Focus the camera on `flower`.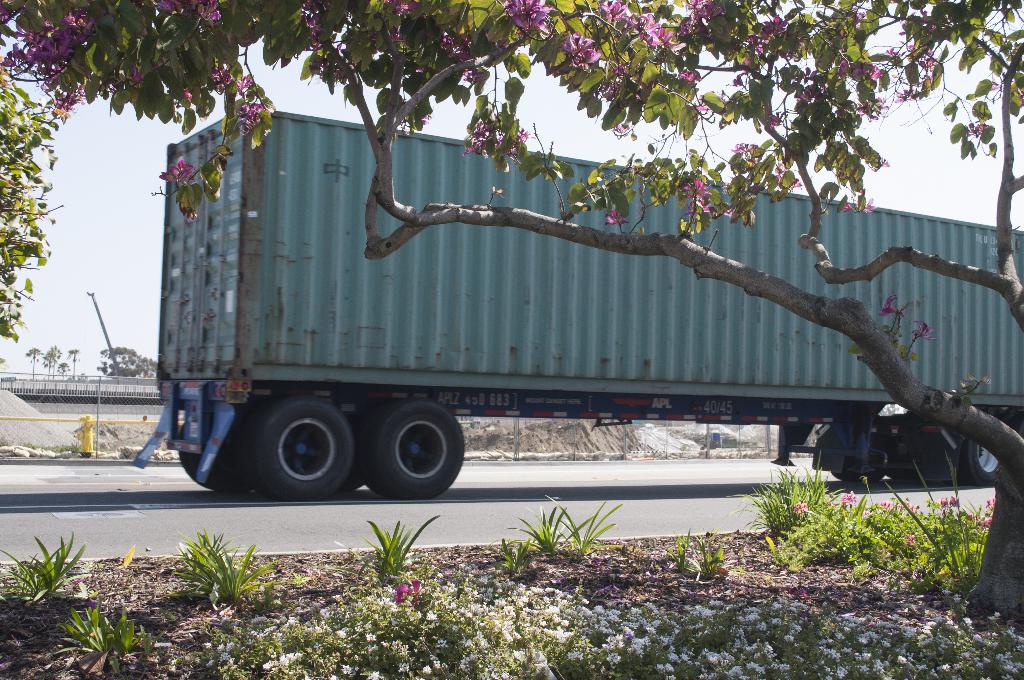
Focus region: [left=842, top=200, right=854, bottom=214].
